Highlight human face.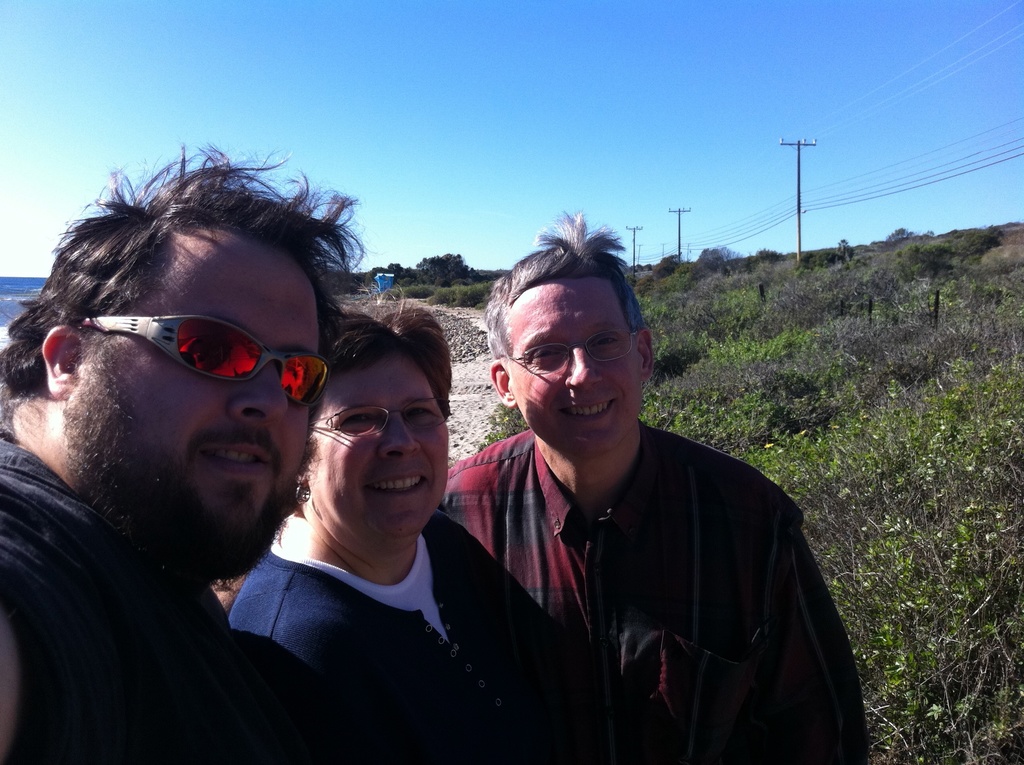
Highlighted region: box(301, 356, 460, 558).
